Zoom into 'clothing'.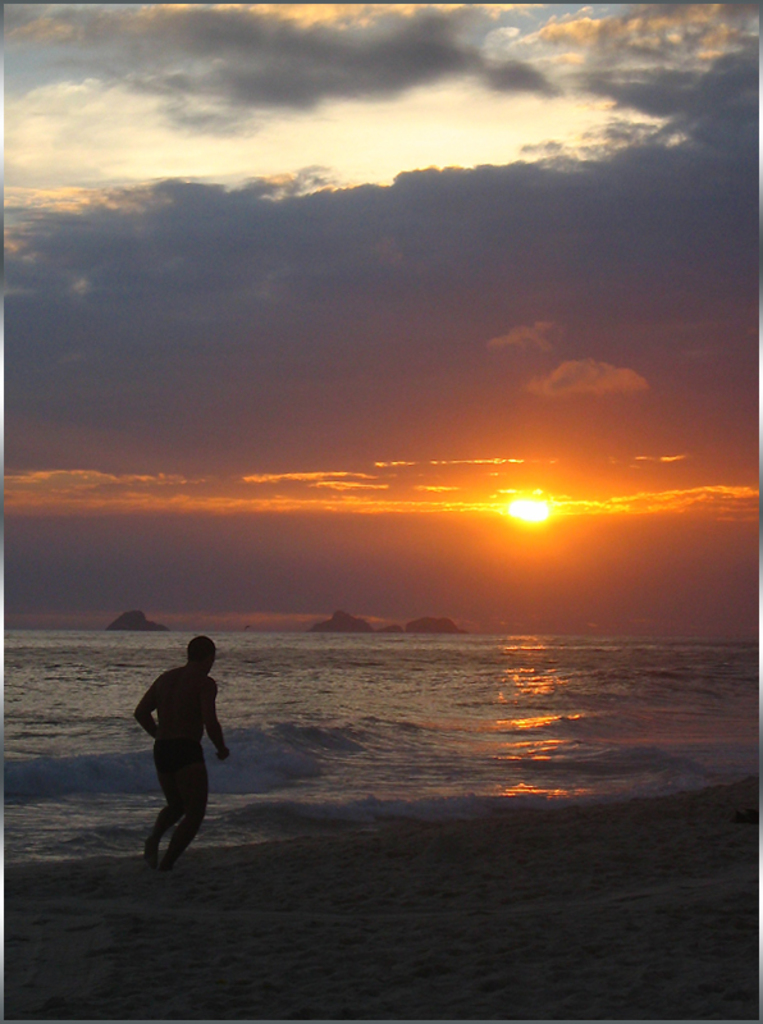
Zoom target: x1=156, y1=744, x2=202, y2=771.
